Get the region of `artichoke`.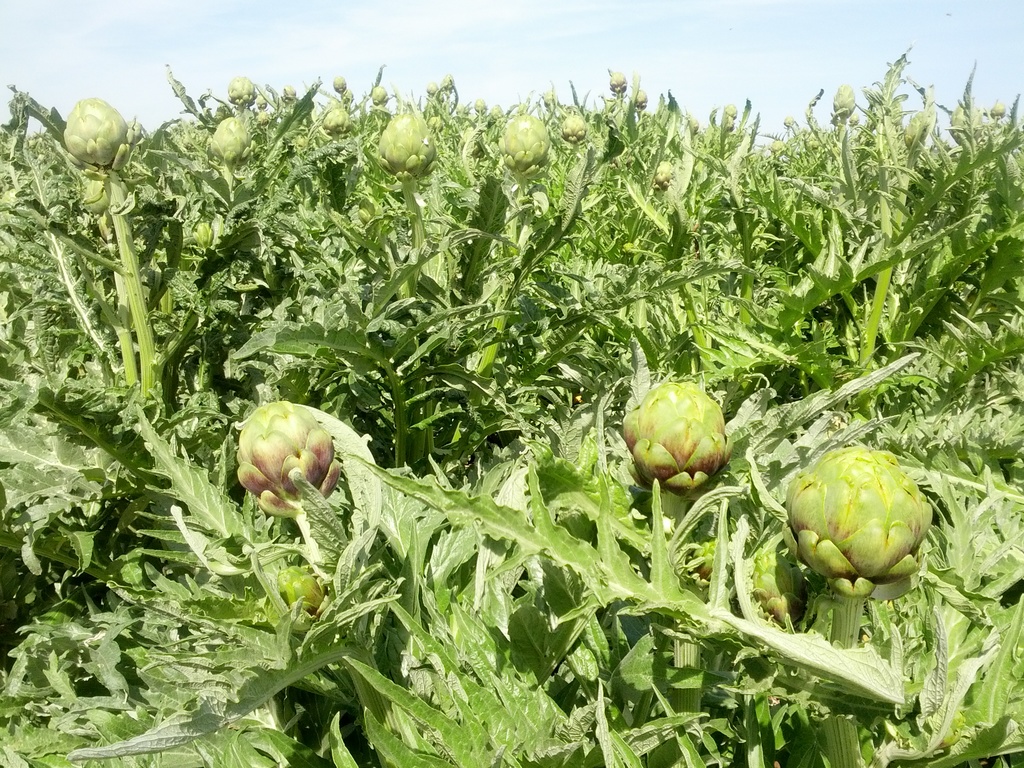
(991,99,1006,120).
